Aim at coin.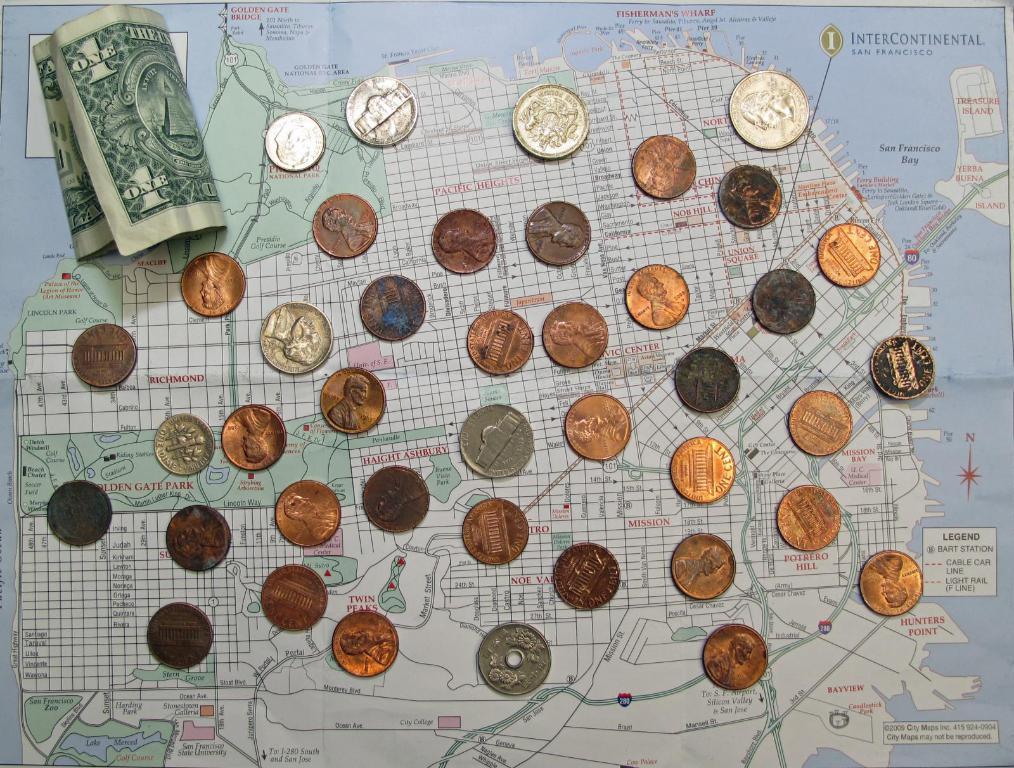
Aimed at x1=472 y1=622 x2=551 y2=701.
